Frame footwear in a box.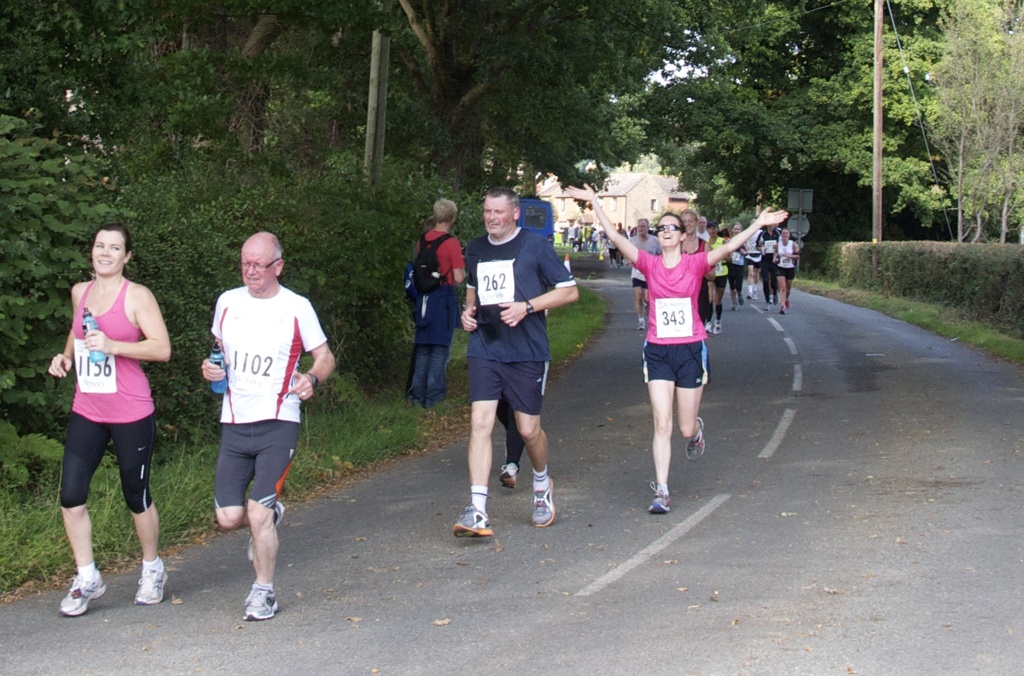
731, 304, 736, 310.
